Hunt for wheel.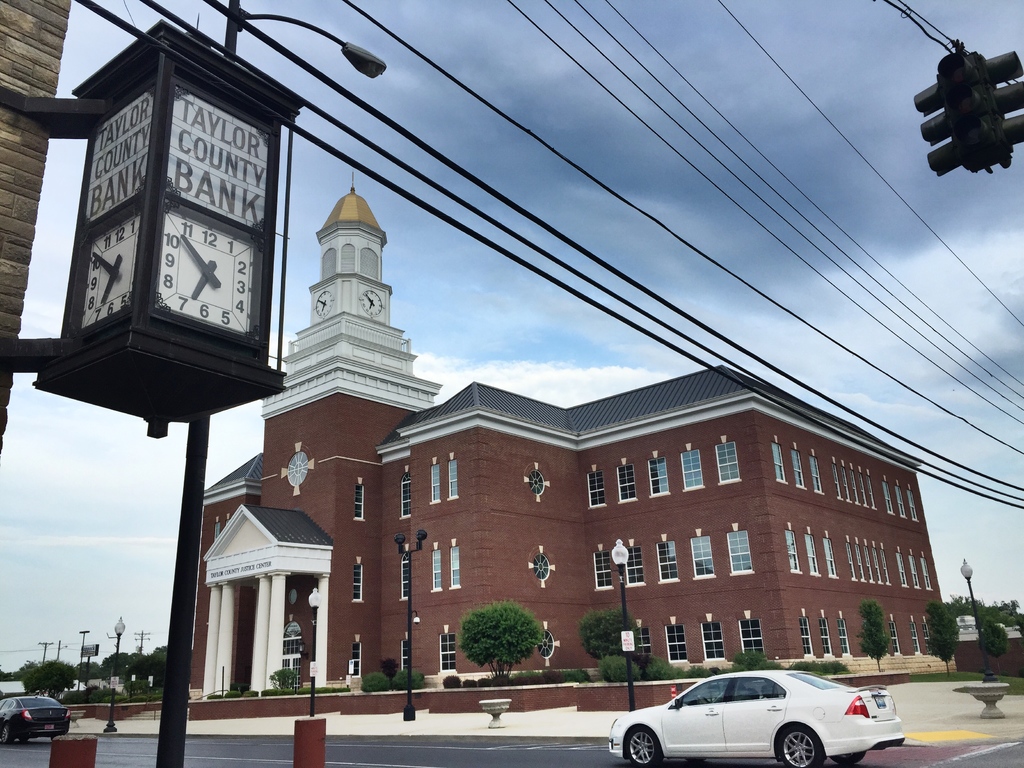
Hunted down at (x1=626, y1=726, x2=663, y2=767).
